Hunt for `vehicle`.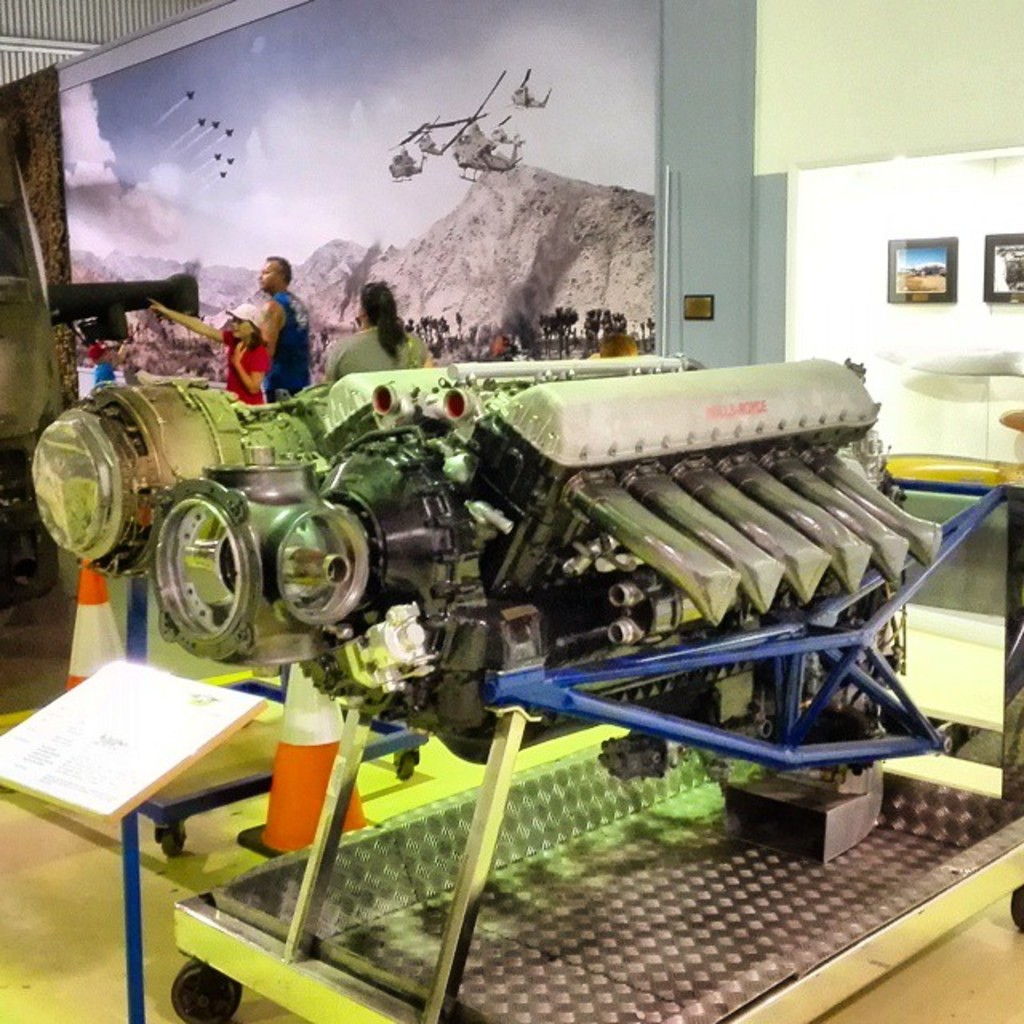
Hunted down at <bbox>509, 64, 563, 120</bbox>.
